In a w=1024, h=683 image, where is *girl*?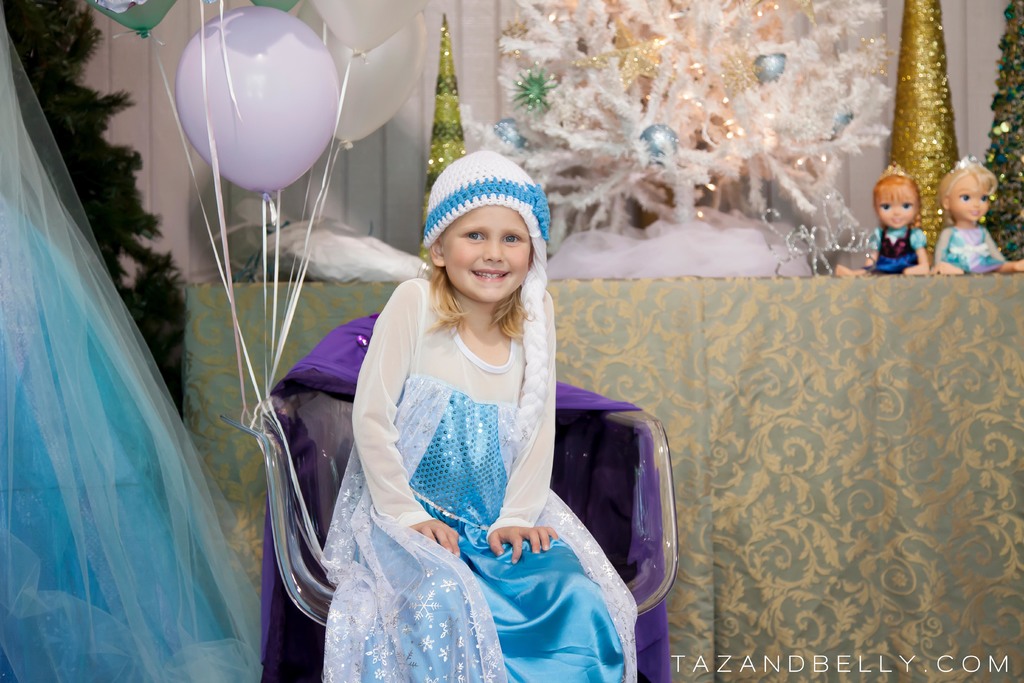
BBox(833, 160, 924, 279).
